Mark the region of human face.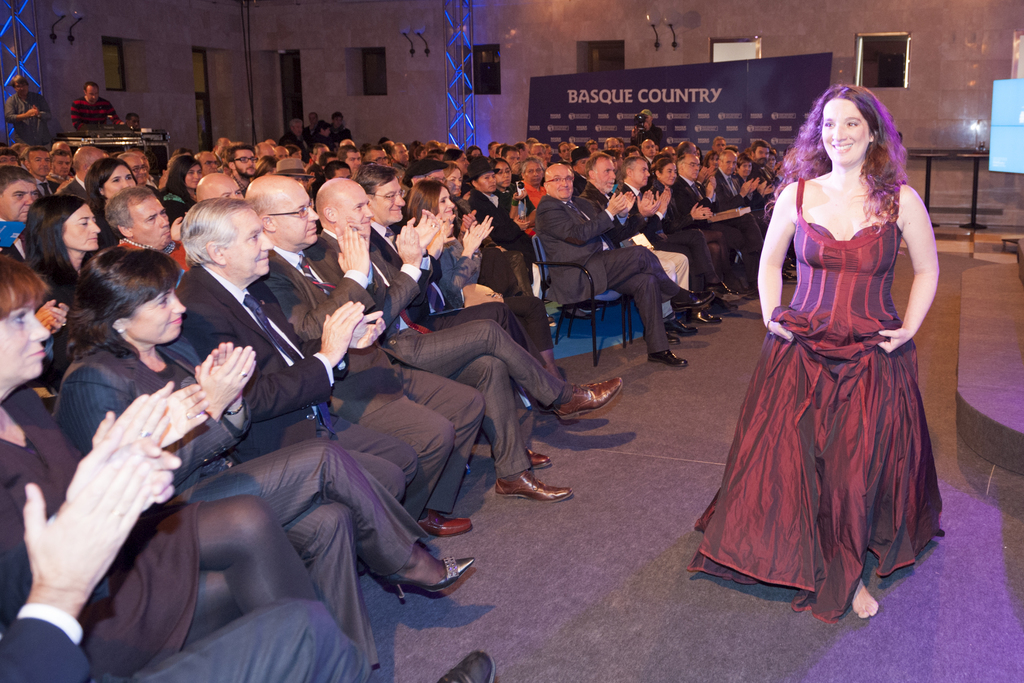
Region: (497,147,504,158).
